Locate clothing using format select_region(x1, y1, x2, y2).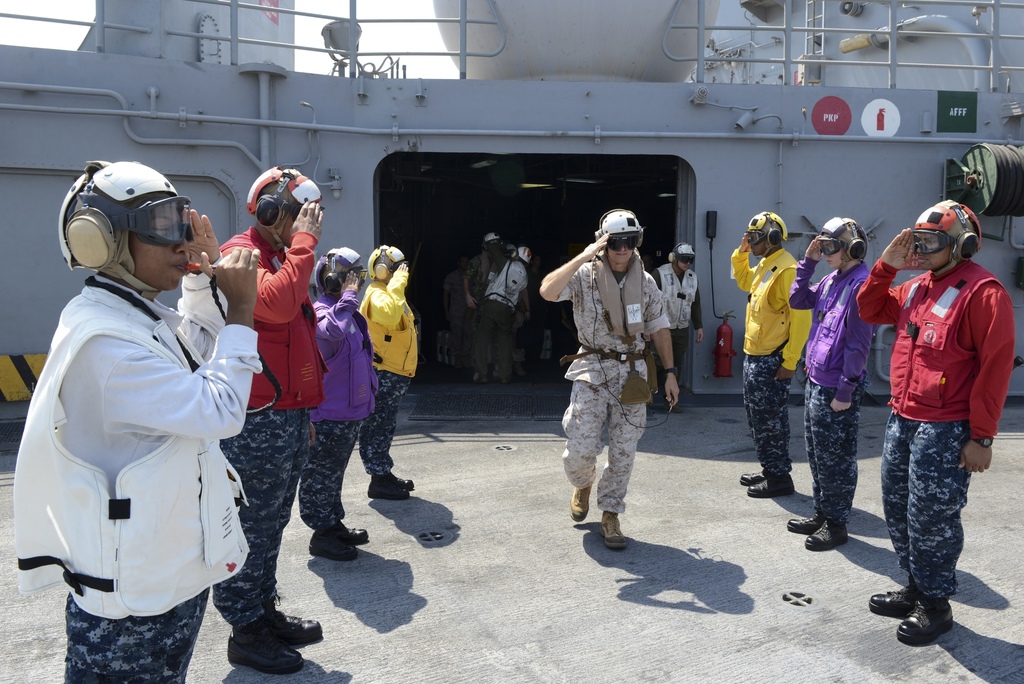
select_region(212, 226, 311, 631).
